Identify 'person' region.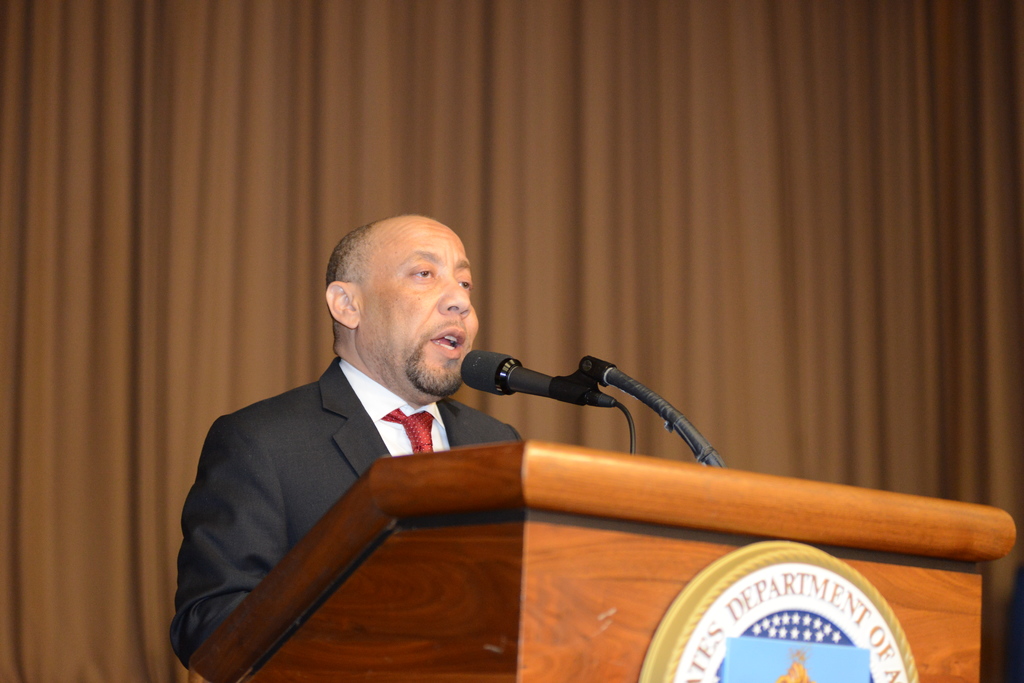
Region: {"x1": 195, "y1": 183, "x2": 611, "y2": 639}.
